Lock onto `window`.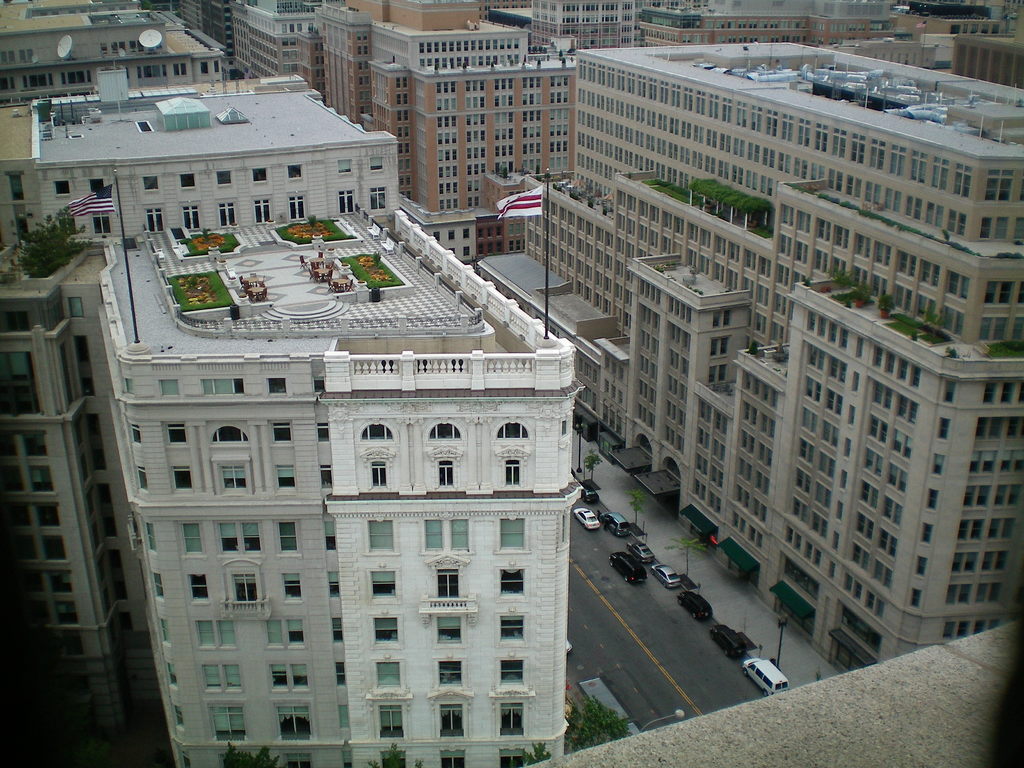
Locked: 143 209 162 232.
